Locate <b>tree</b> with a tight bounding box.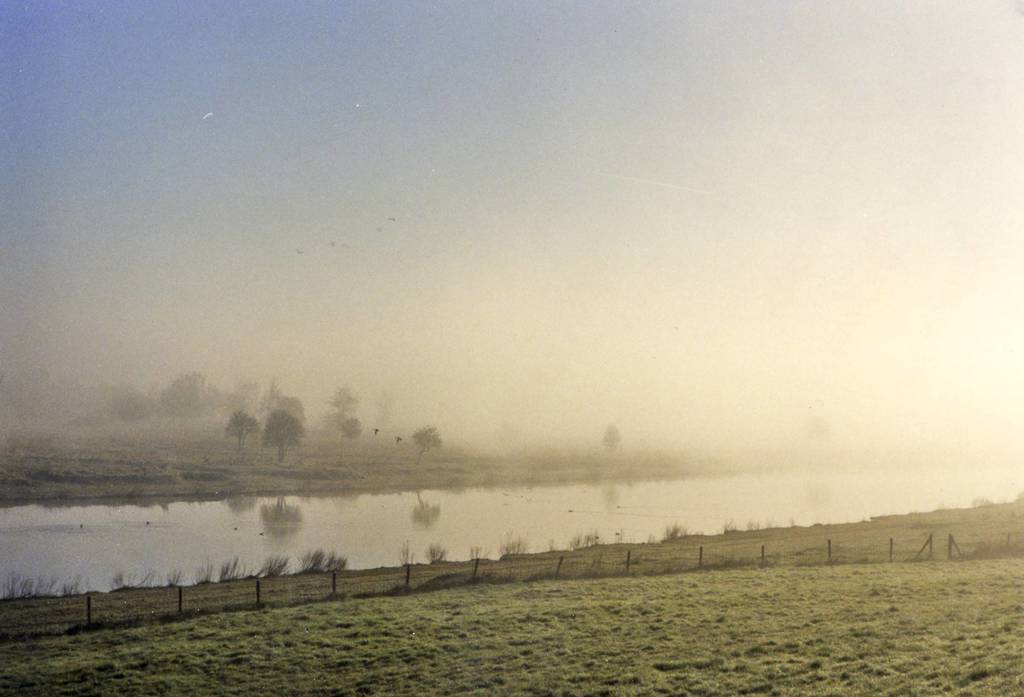
BBox(339, 414, 366, 448).
